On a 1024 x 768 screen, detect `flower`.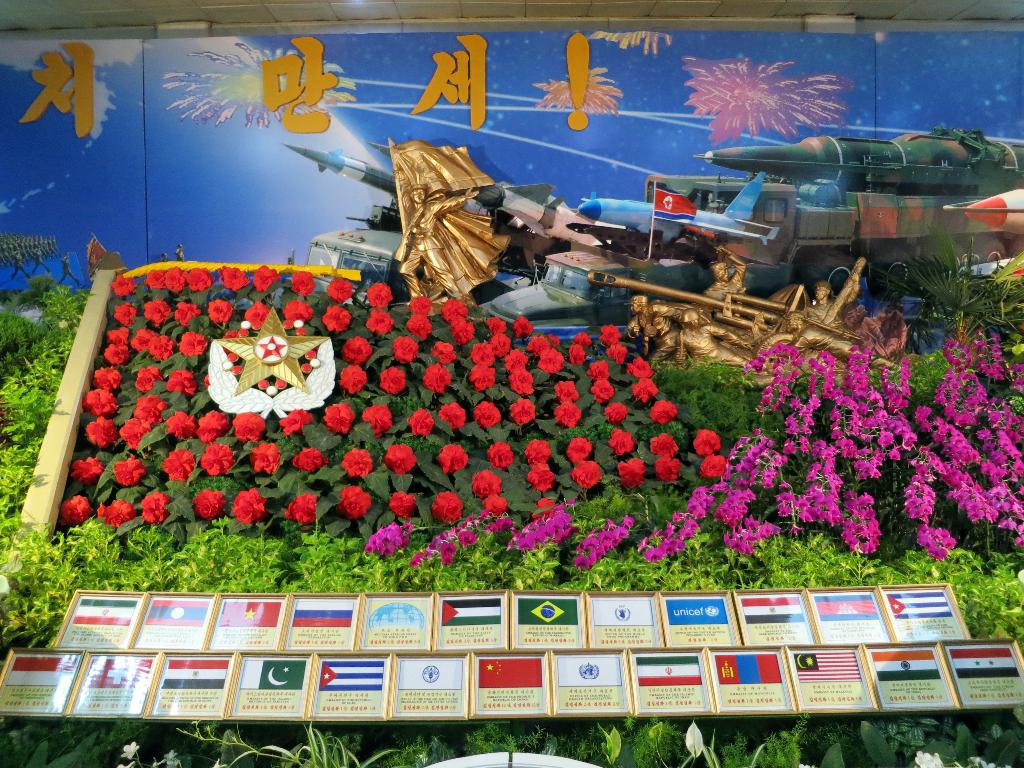
Rect(698, 456, 731, 476).
